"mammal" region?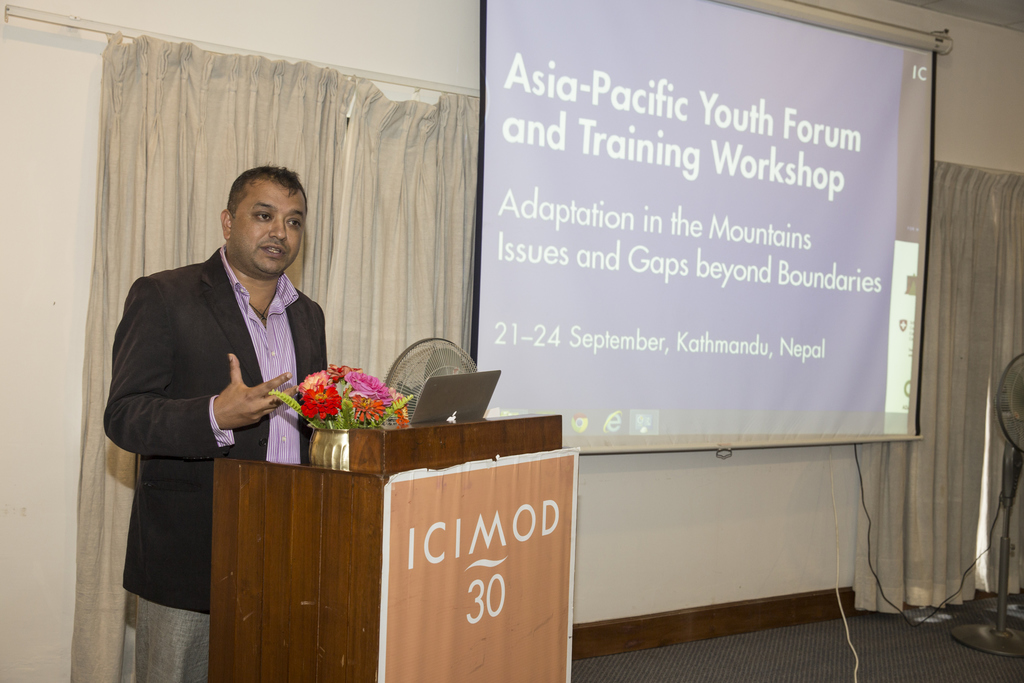
bbox=(111, 159, 335, 615)
